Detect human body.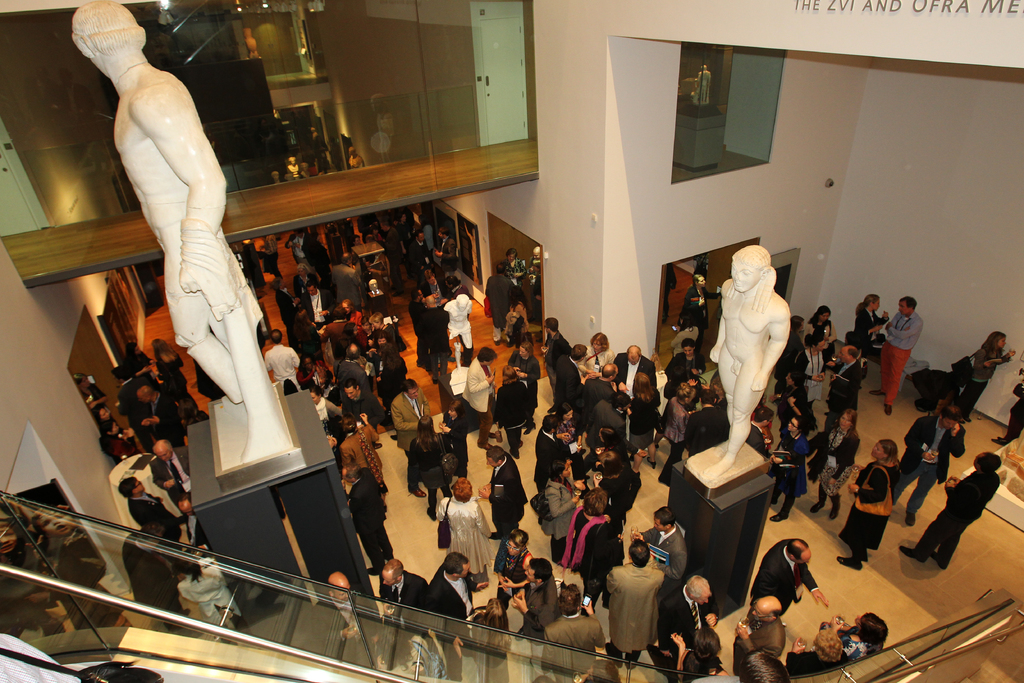
Detected at left=532, top=448, right=588, bottom=547.
